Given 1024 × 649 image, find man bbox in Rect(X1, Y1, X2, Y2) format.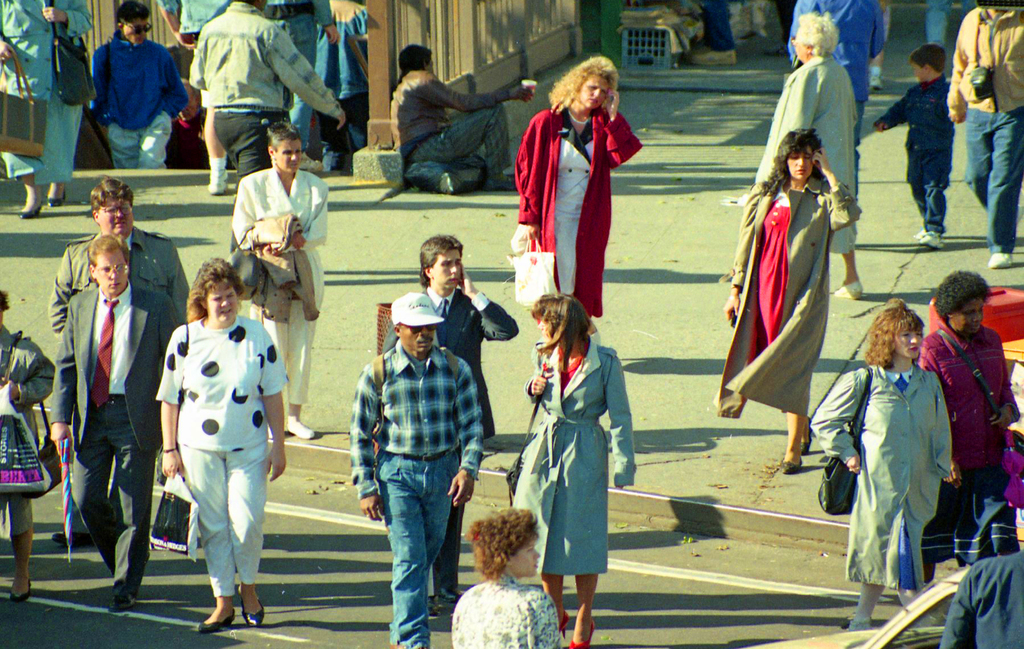
Rect(398, 49, 537, 204).
